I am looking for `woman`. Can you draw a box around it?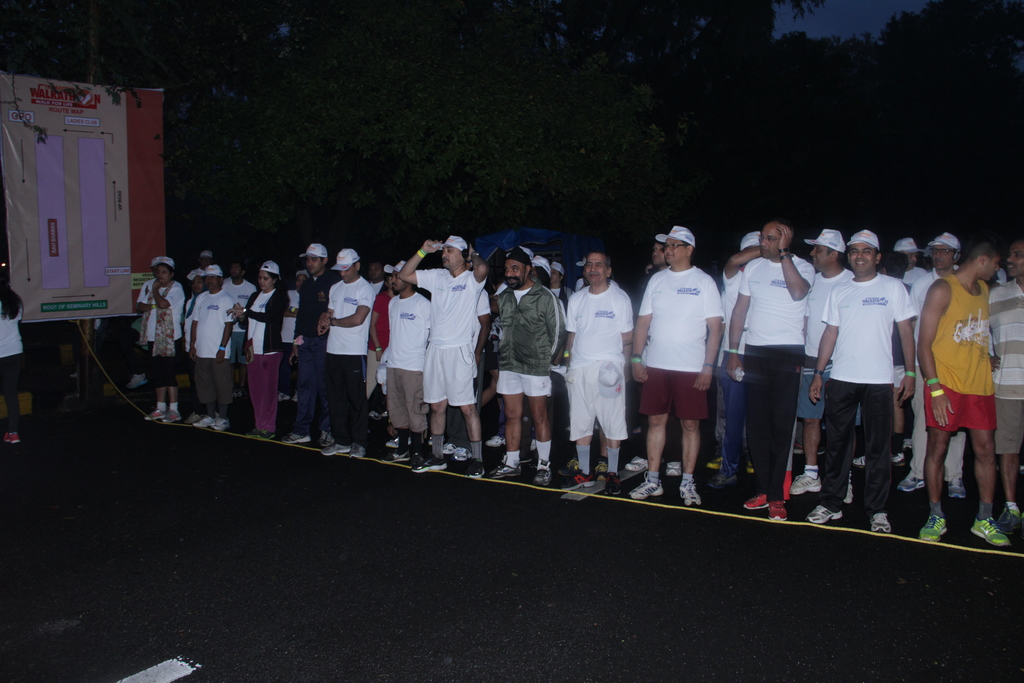
Sure, the bounding box is 136:260:190:425.
